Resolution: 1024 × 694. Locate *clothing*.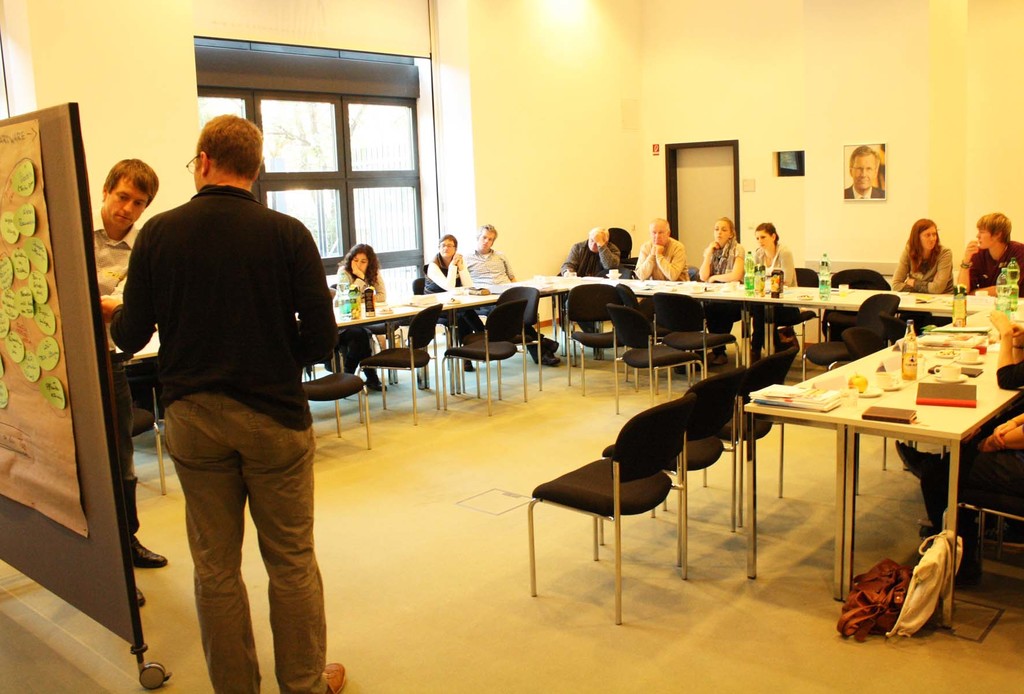
left=630, top=237, right=696, bottom=321.
